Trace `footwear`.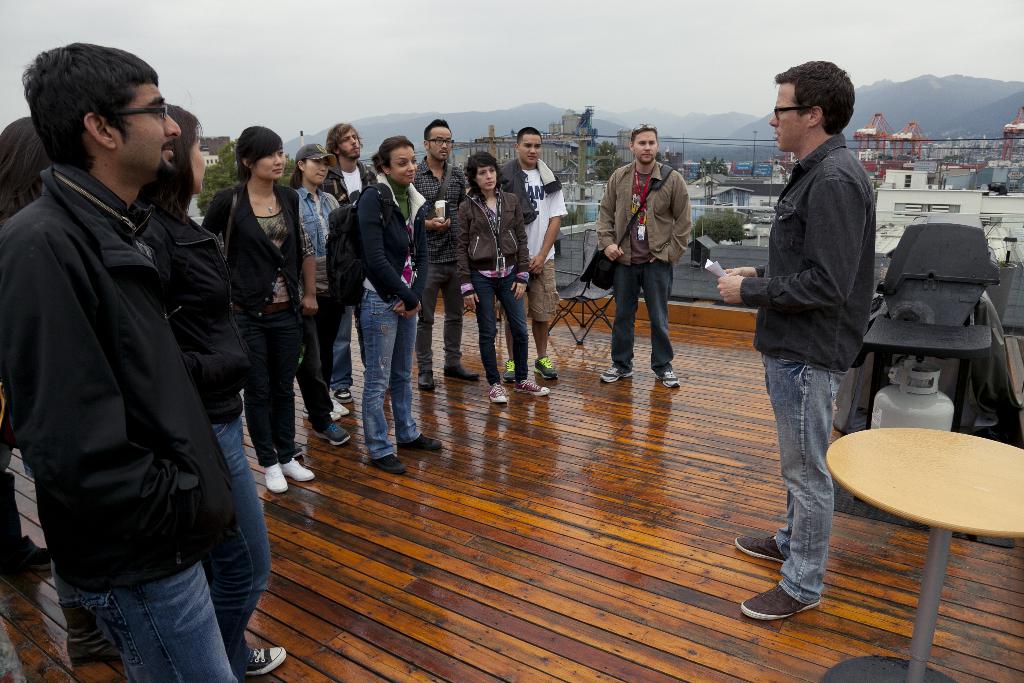
Traced to bbox=(599, 366, 632, 384).
